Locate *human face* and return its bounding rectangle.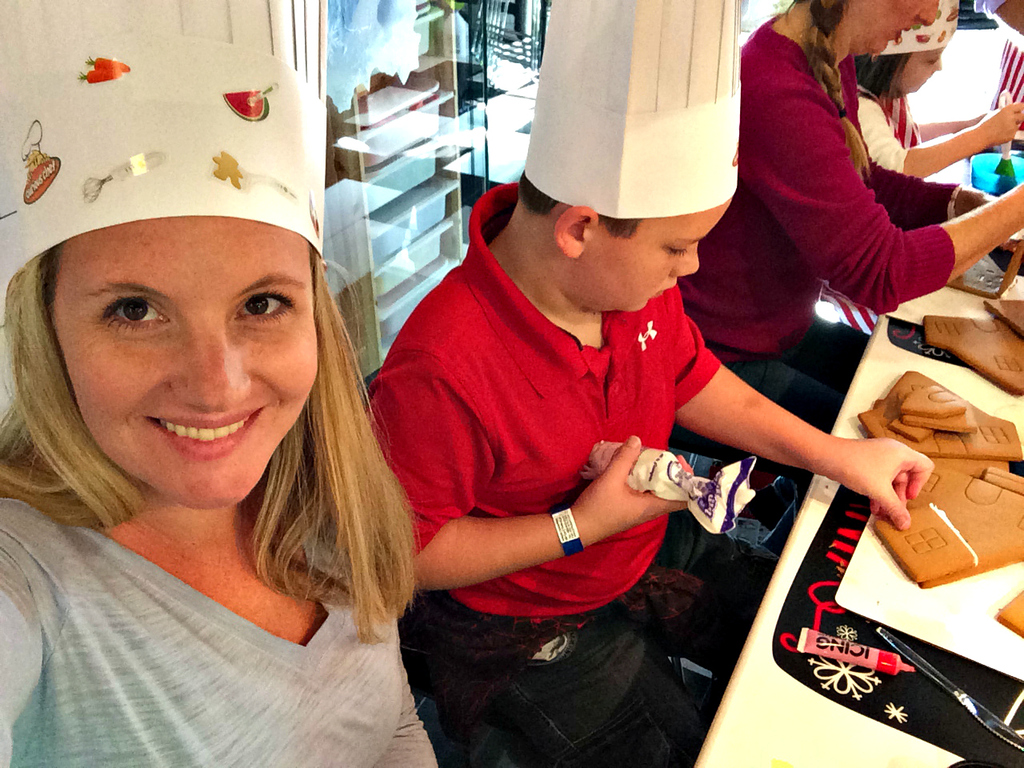
{"x1": 851, "y1": 0, "x2": 935, "y2": 57}.
